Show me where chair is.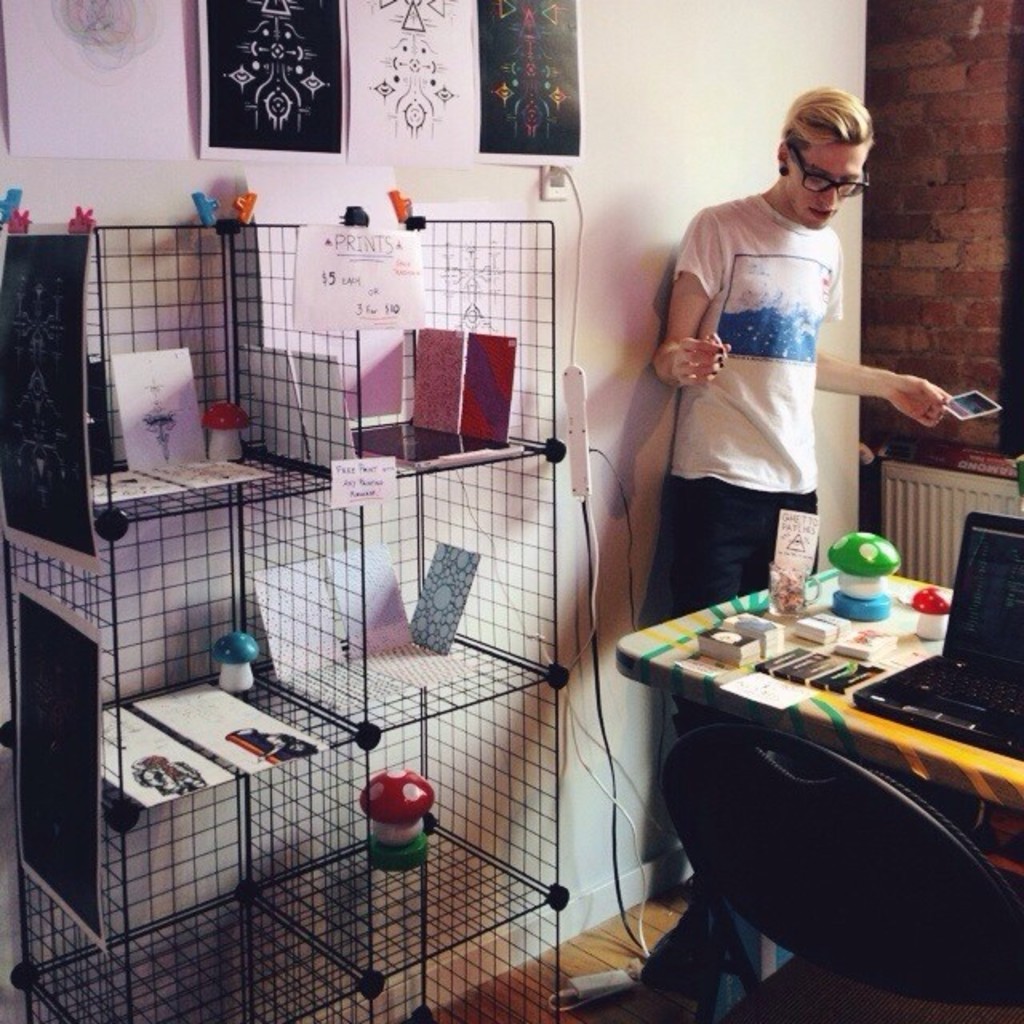
chair is at [650,642,1023,1023].
